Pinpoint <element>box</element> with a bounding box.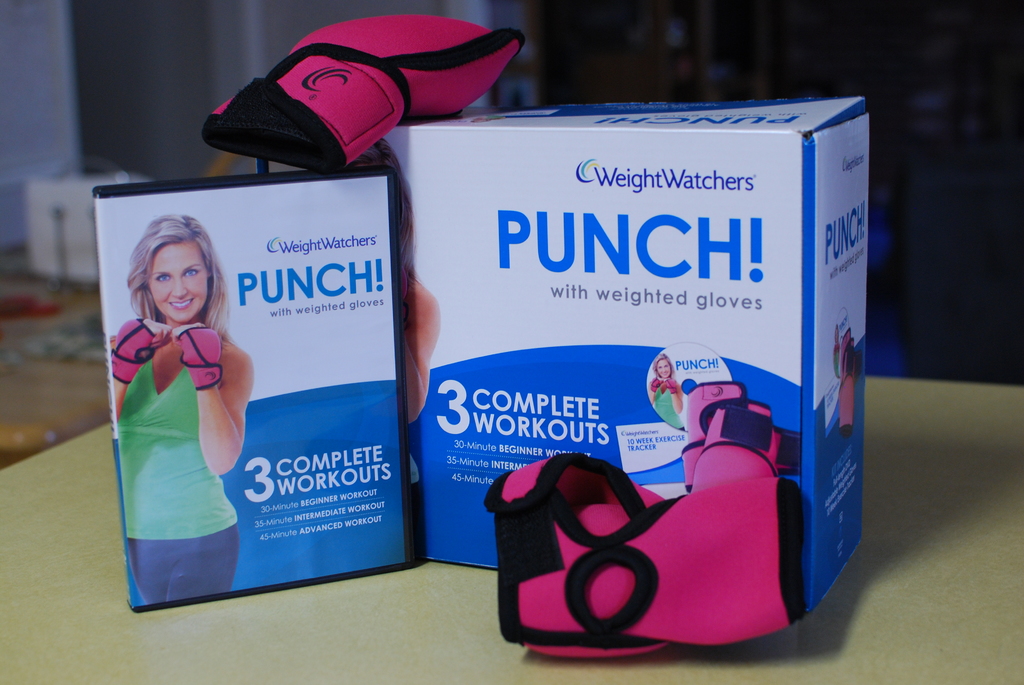
<region>102, 148, 425, 615</region>.
